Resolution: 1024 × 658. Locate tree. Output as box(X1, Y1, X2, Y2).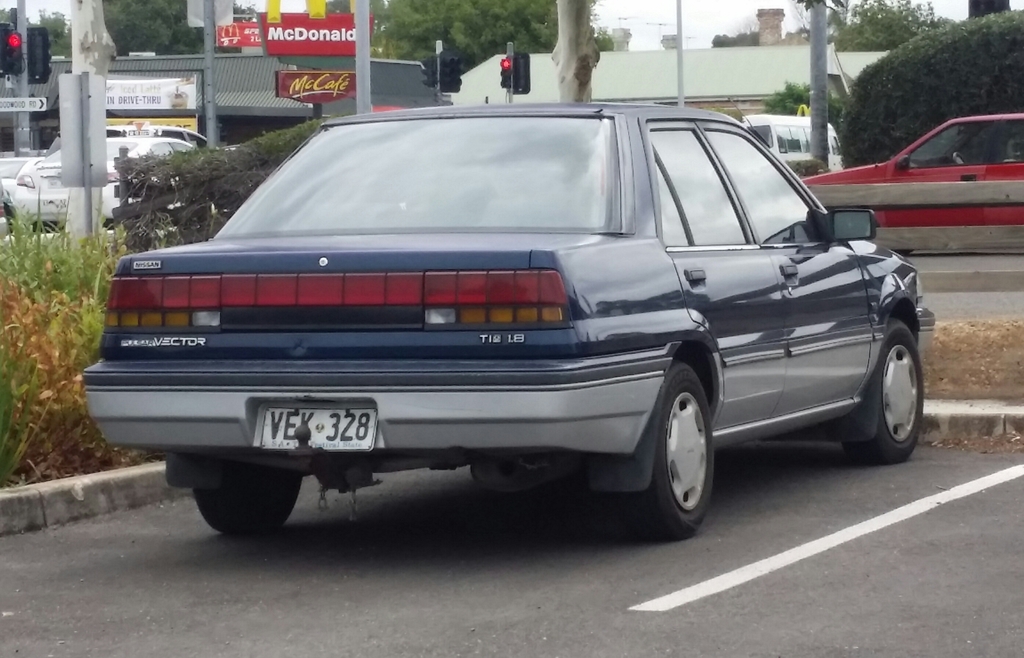
box(369, 0, 597, 73).
